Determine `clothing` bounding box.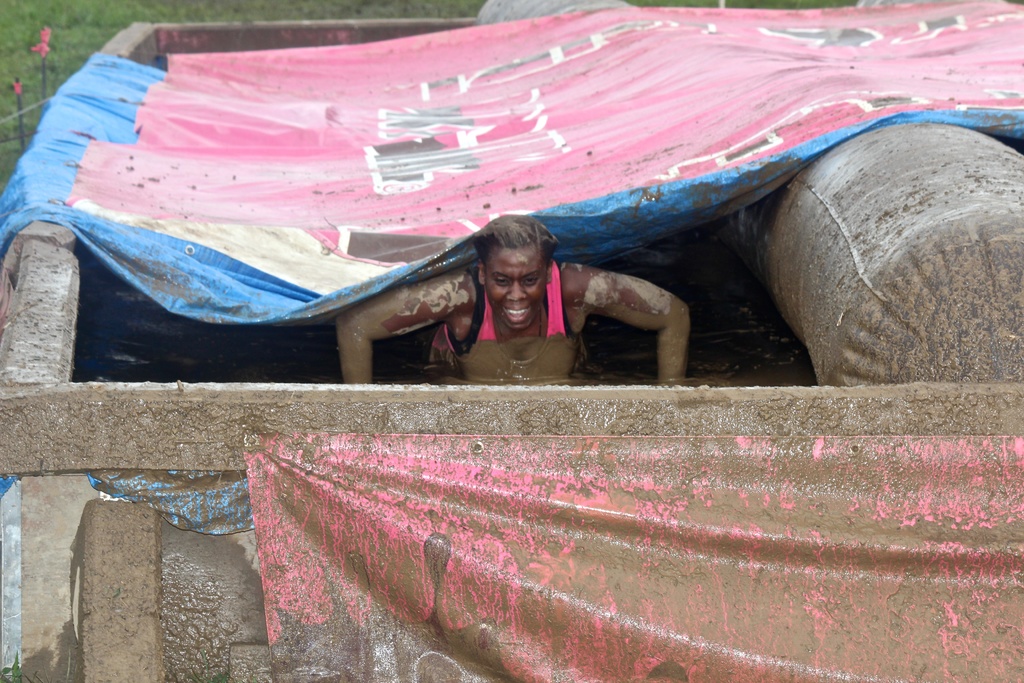
Determined: 429, 262, 584, 383.
